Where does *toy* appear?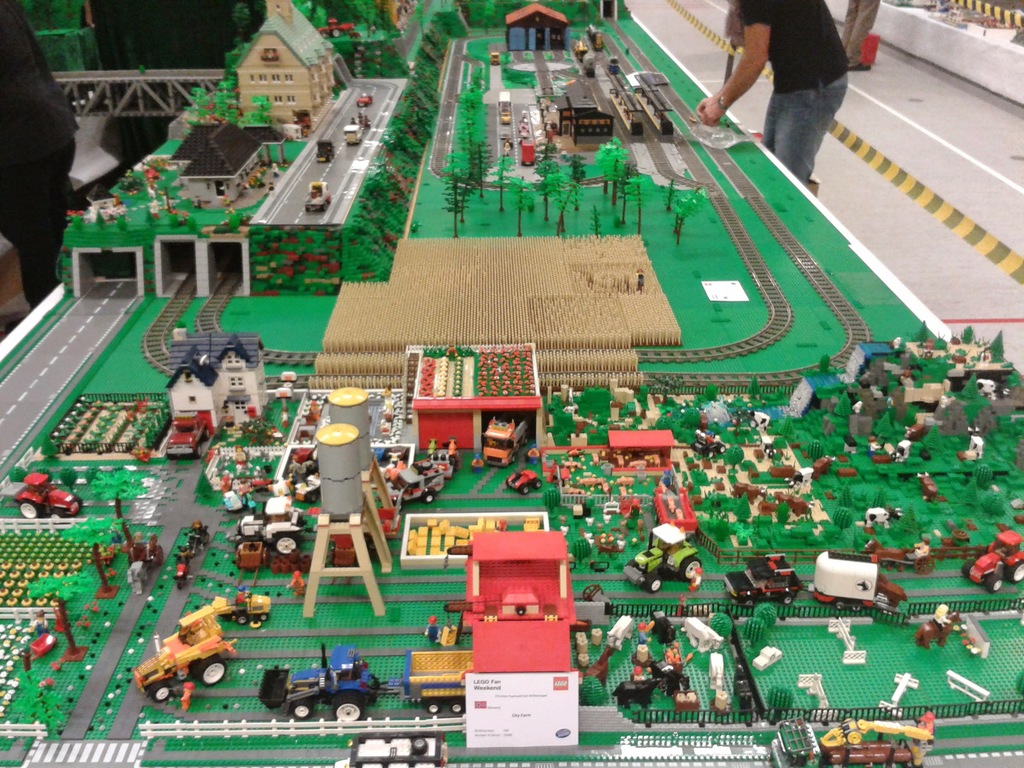
Appears at bbox=[342, 106, 370, 141].
